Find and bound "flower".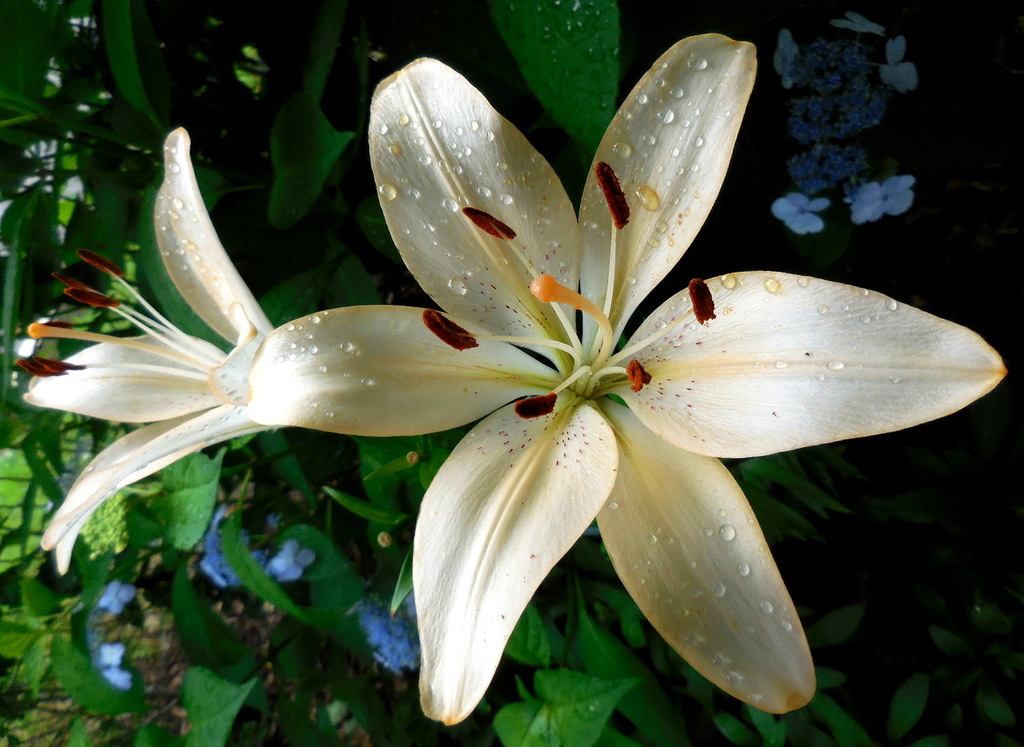
Bound: pyautogui.locateOnScreen(769, 185, 829, 238).
